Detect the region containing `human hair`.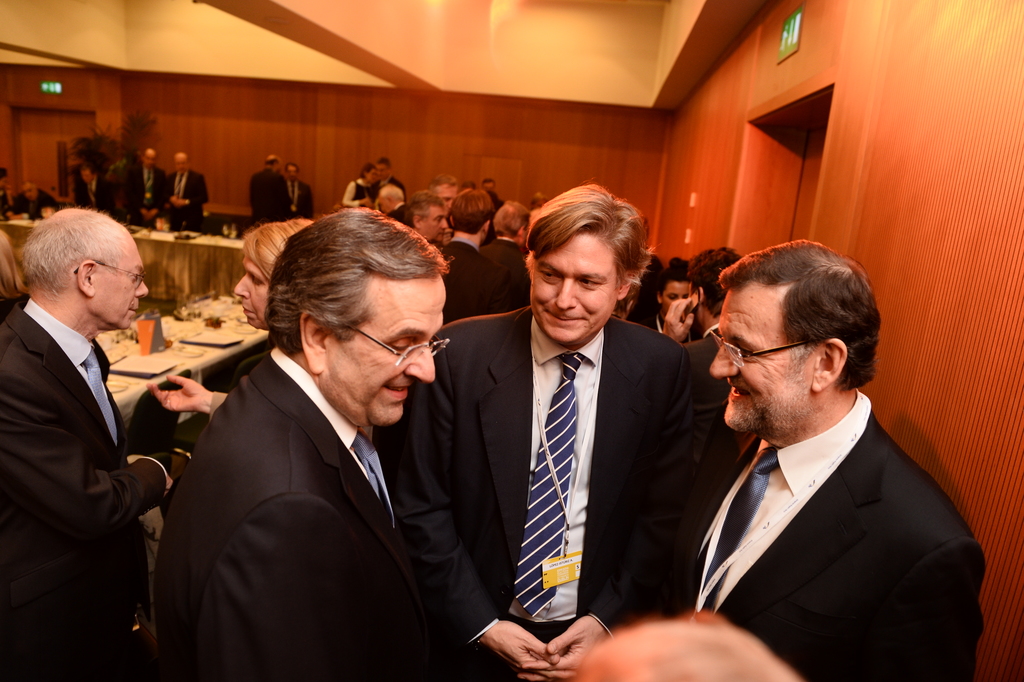
<bbox>488, 199, 531, 240</bbox>.
